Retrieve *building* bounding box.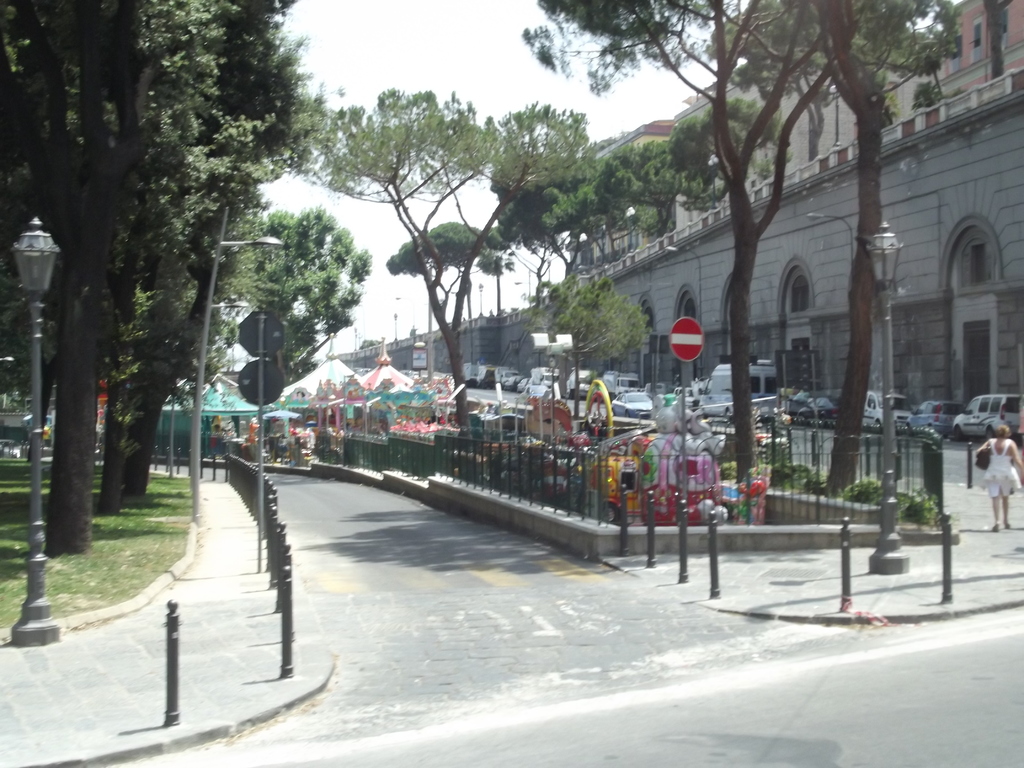
Bounding box: x1=337 y1=0 x2=1023 y2=429.
